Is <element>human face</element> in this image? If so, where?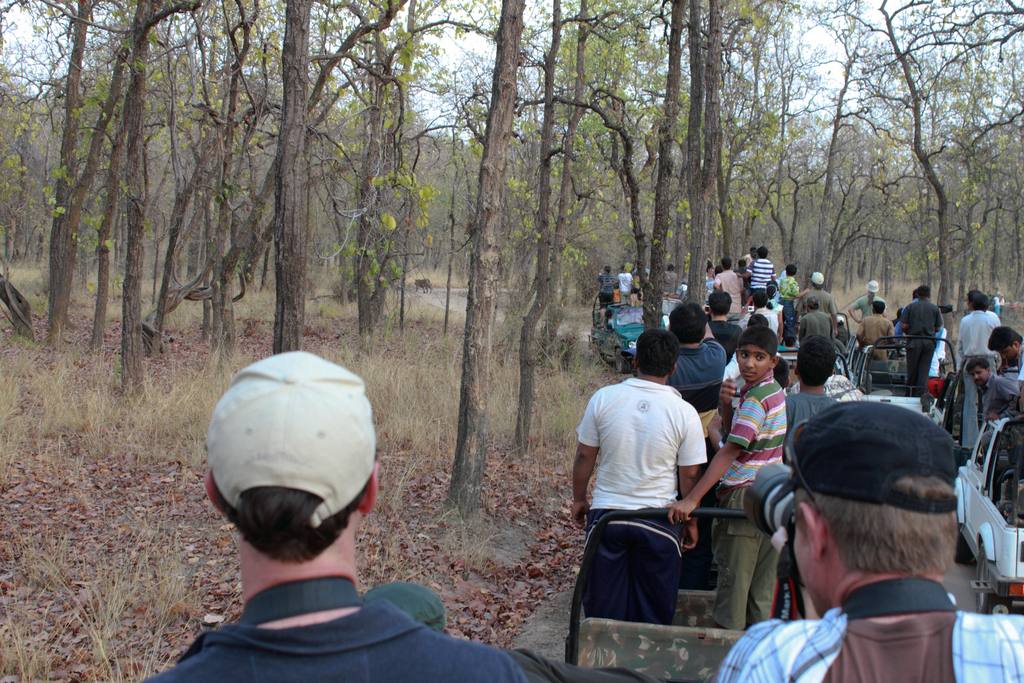
Yes, at rect(737, 345, 776, 385).
